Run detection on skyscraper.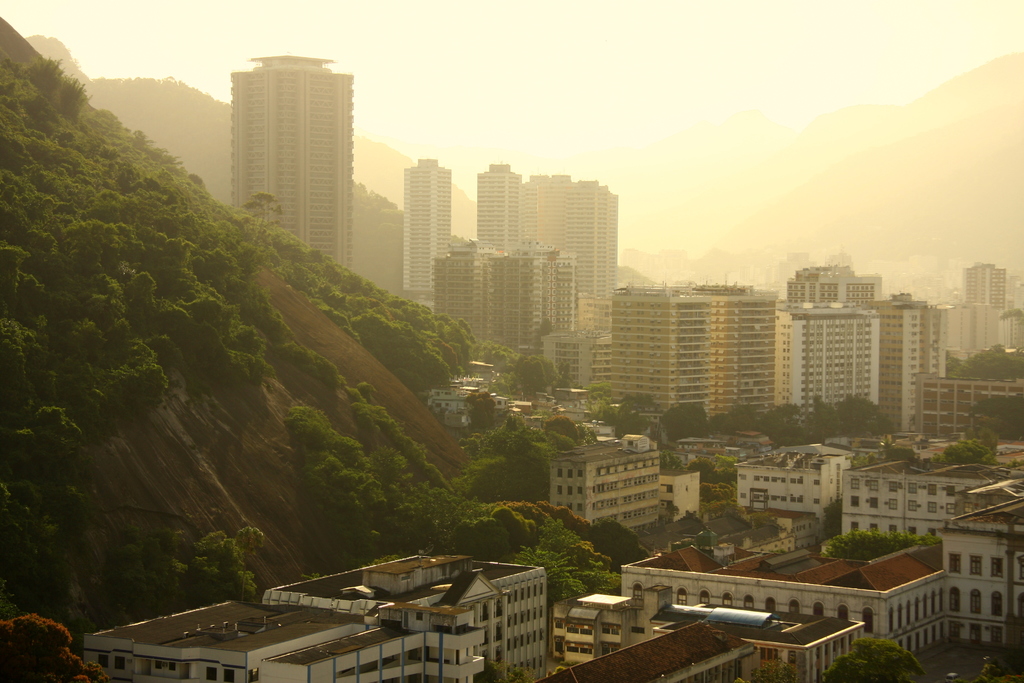
Result: crop(200, 45, 367, 252).
